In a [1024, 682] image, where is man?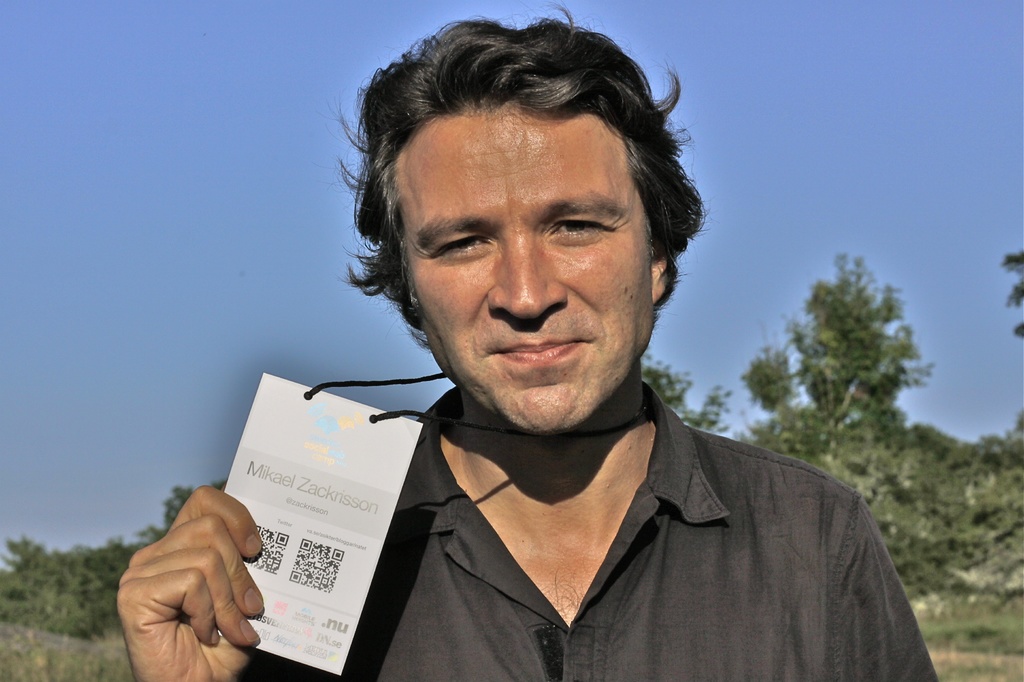
bbox=(211, 44, 925, 664).
